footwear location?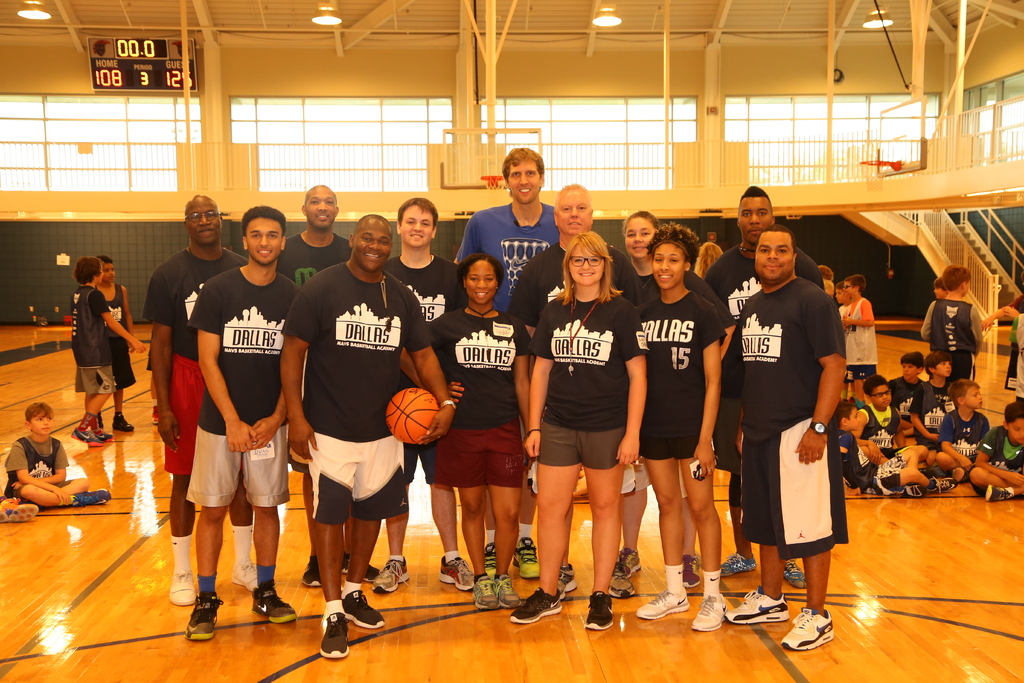
left=111, top=413, right=136, bottom=432
